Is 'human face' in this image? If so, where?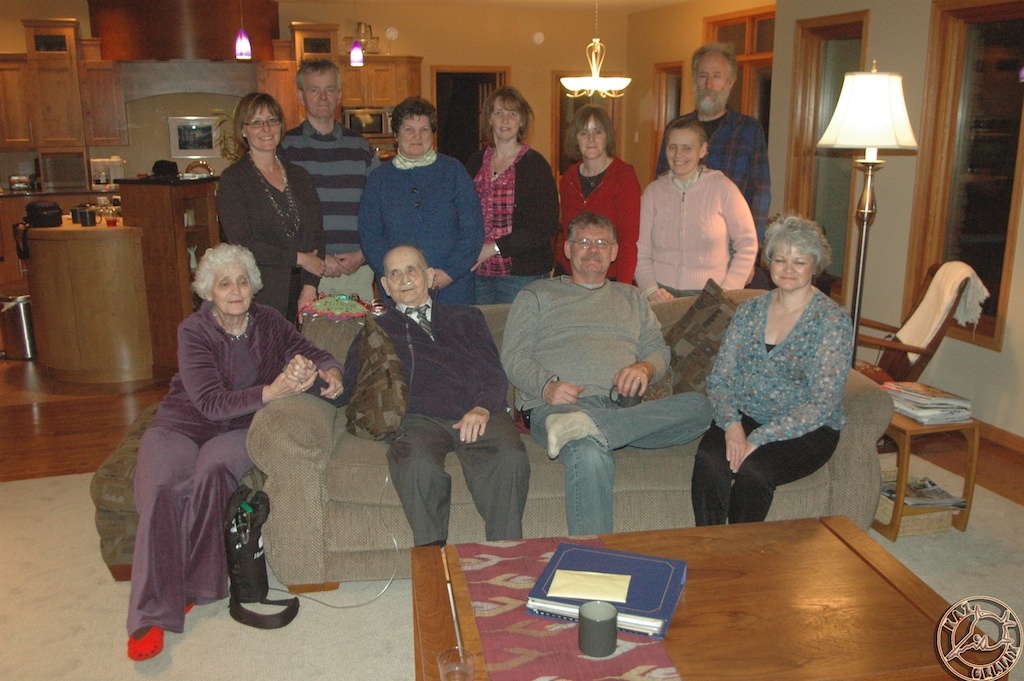
Yes, at x1=389, y1=251, x2=430, y2=302.
